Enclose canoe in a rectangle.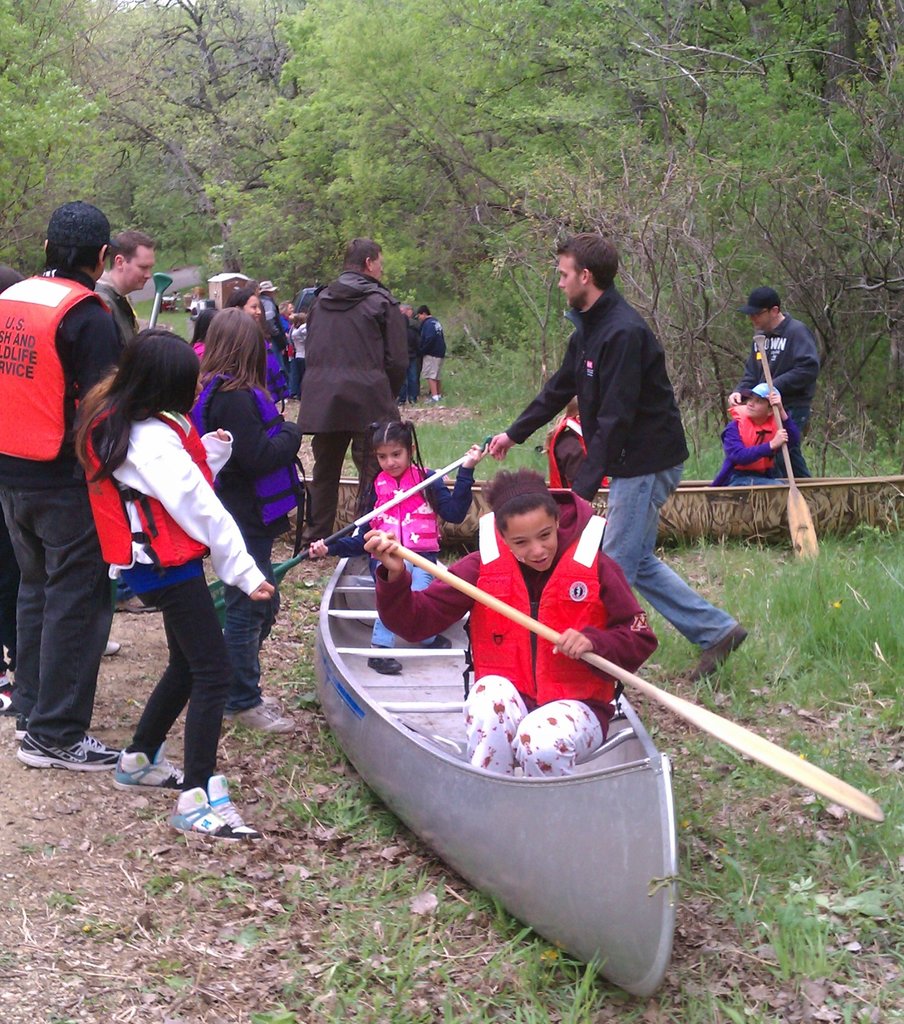
region(333, 524, 669, 1005).
